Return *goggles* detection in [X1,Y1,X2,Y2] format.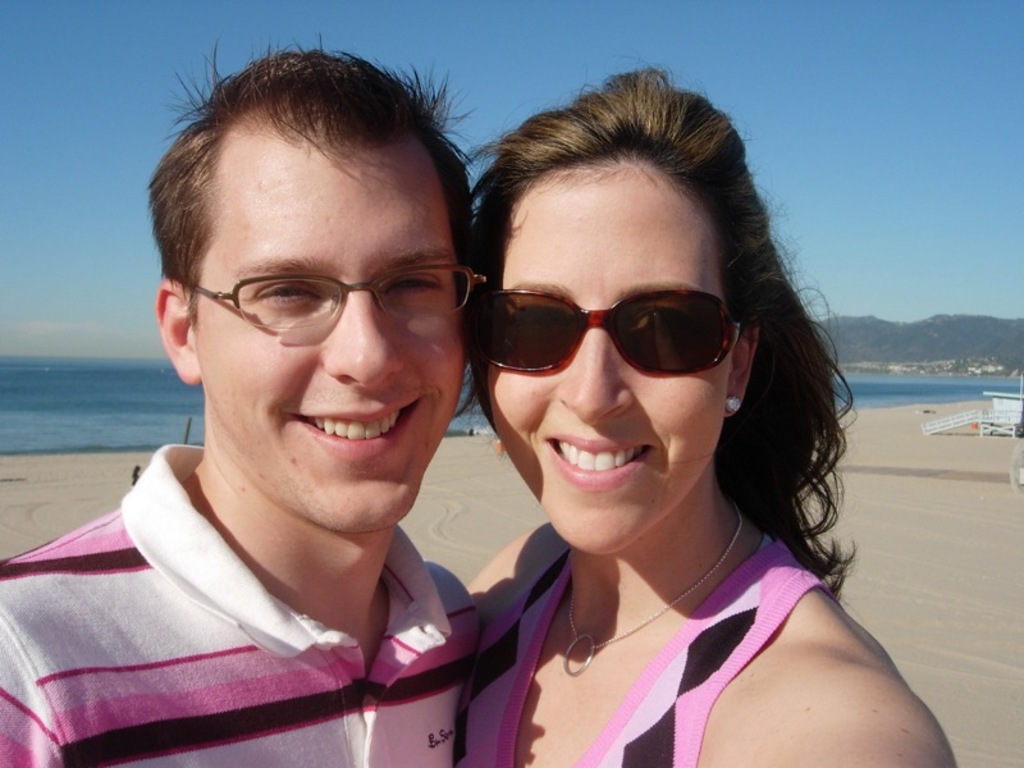
[457,273,751,388].
